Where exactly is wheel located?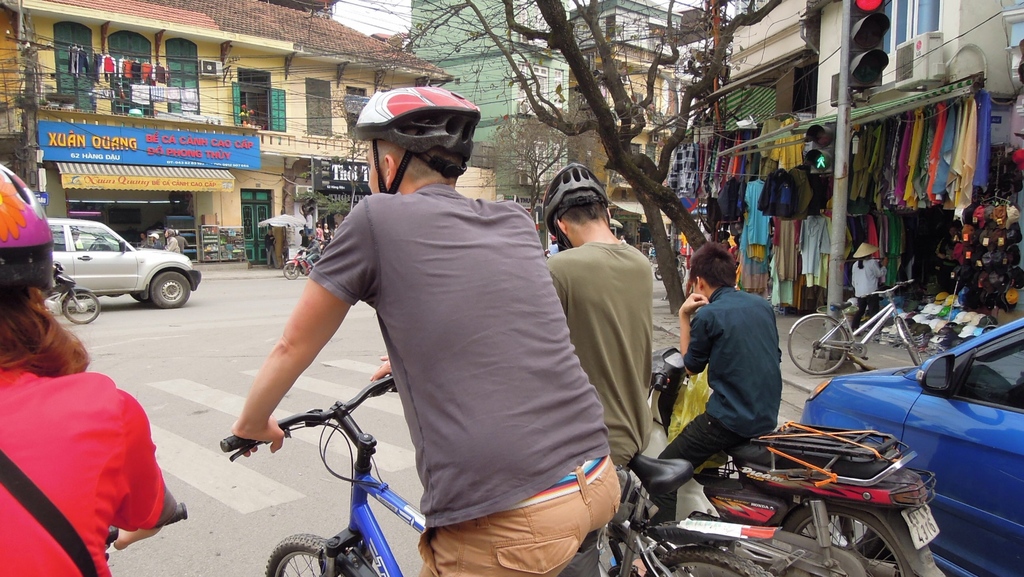
Its bounding box is rect(893, 314, 924, 372).
